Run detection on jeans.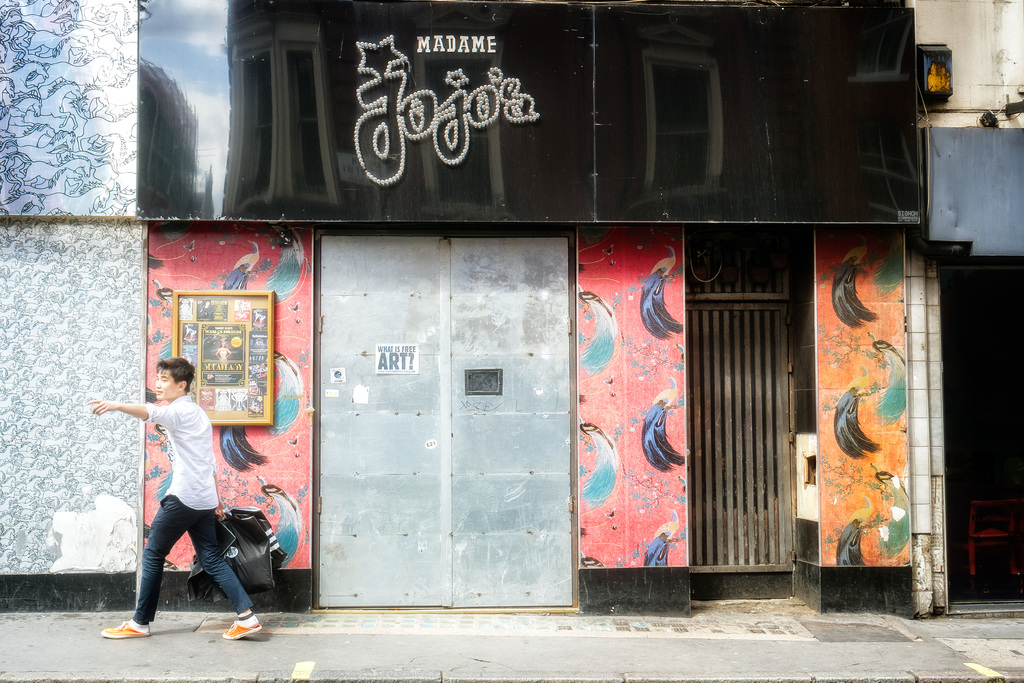
Result: pyautogui.locateOnScreen(118, 509, 230, 624).
